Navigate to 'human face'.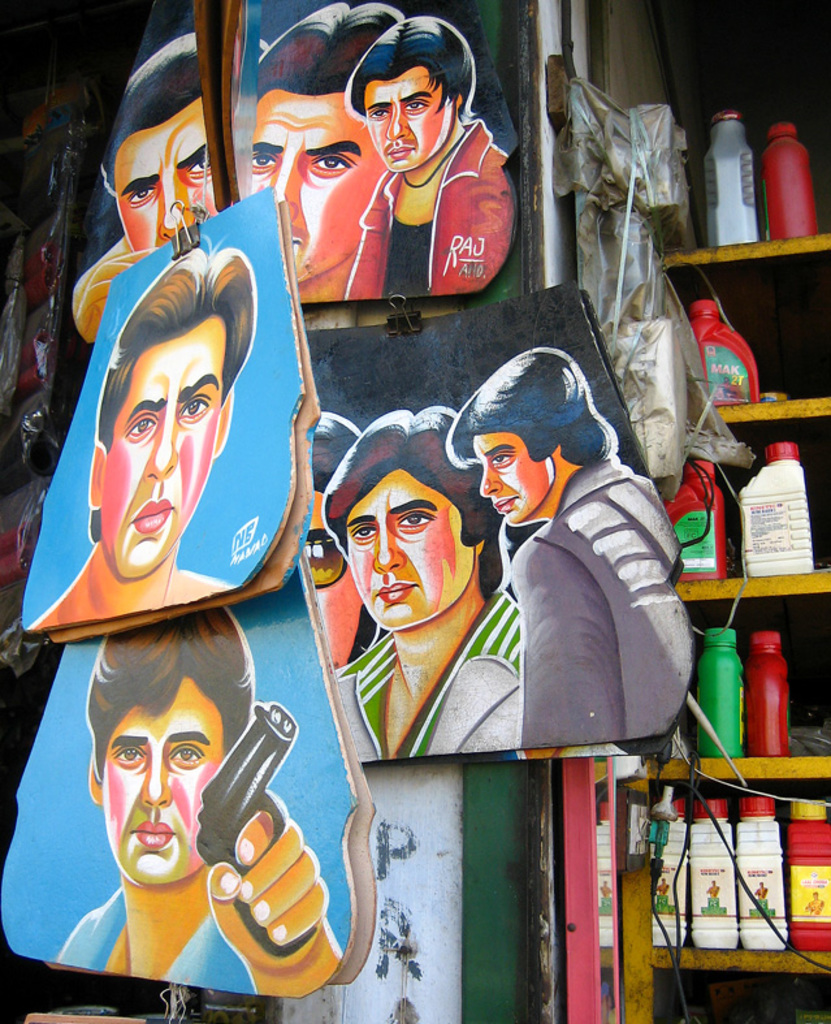
Navigation target: <region>362, 64, 447, 169</region>.
